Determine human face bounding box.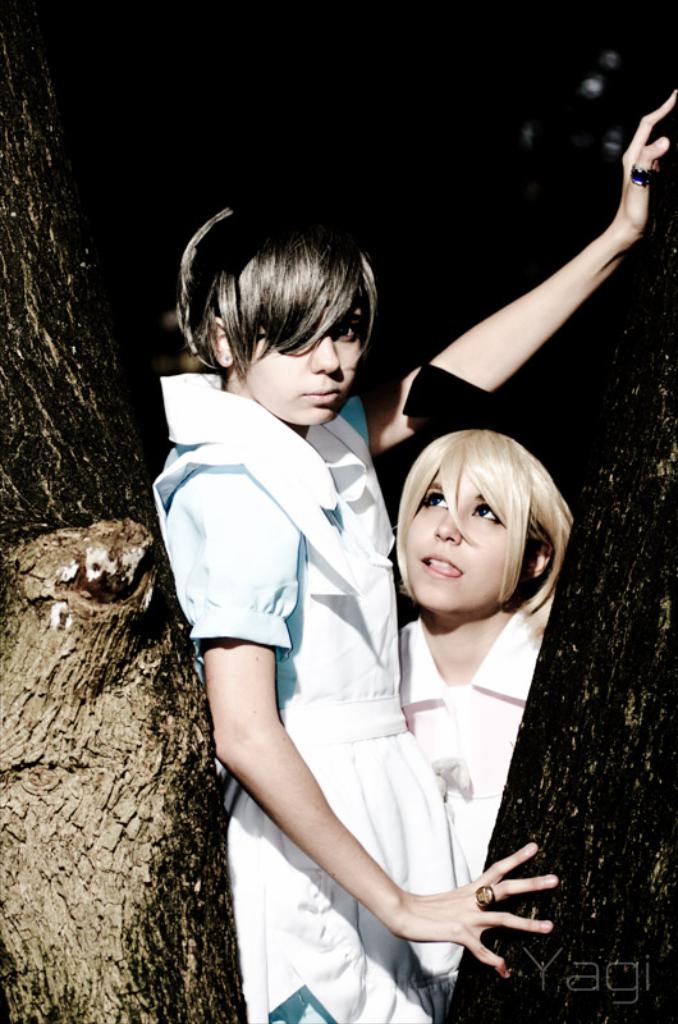
Determined: bbox=(406, 466, 518, 613).
